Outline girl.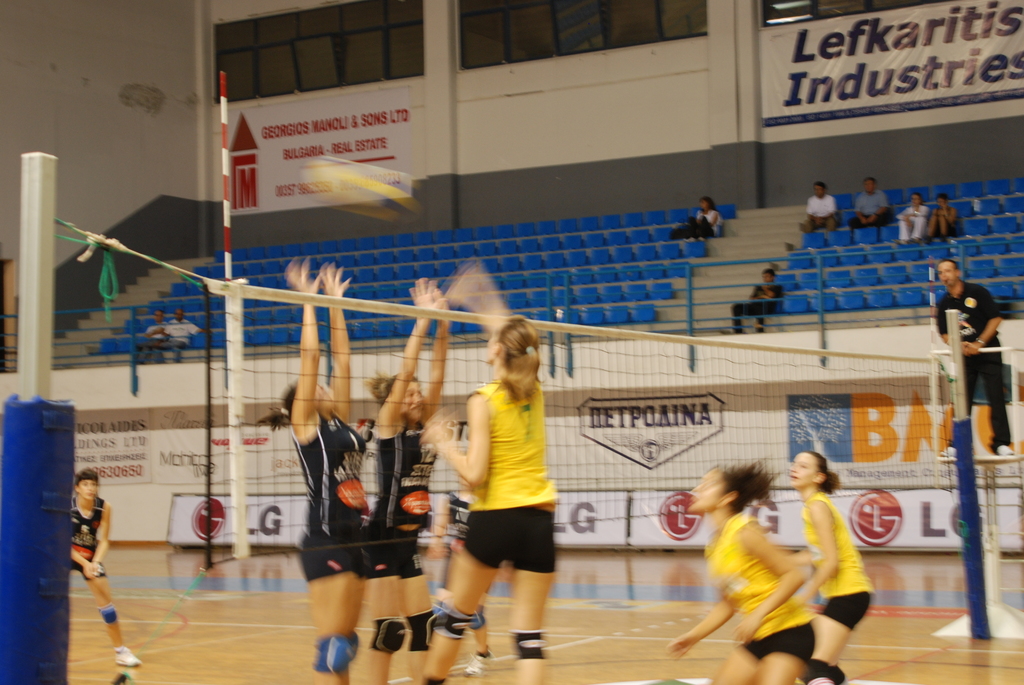
Outline: region(72, 468, 145, 672).
